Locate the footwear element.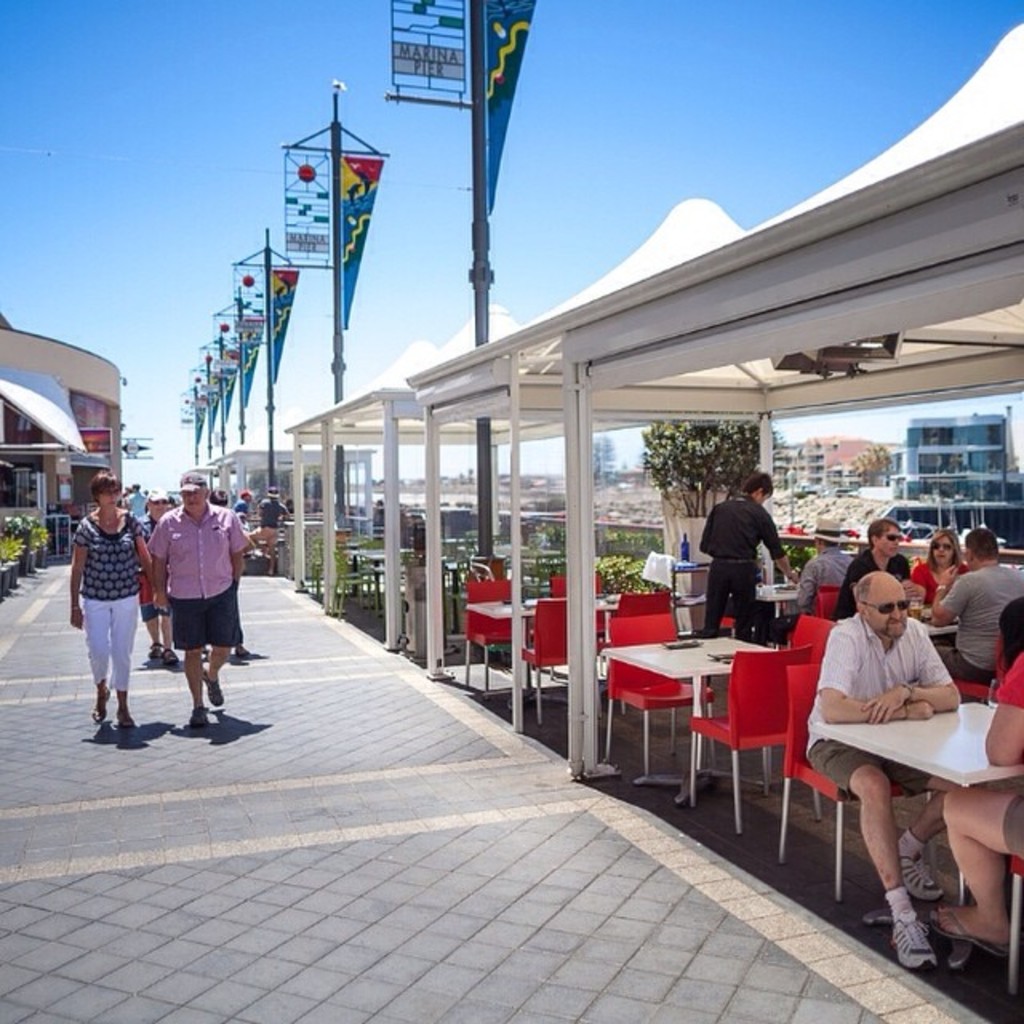
Element bbox: {"x1": 205, "y1": 675, "x2": 224, "y2": 704}.
